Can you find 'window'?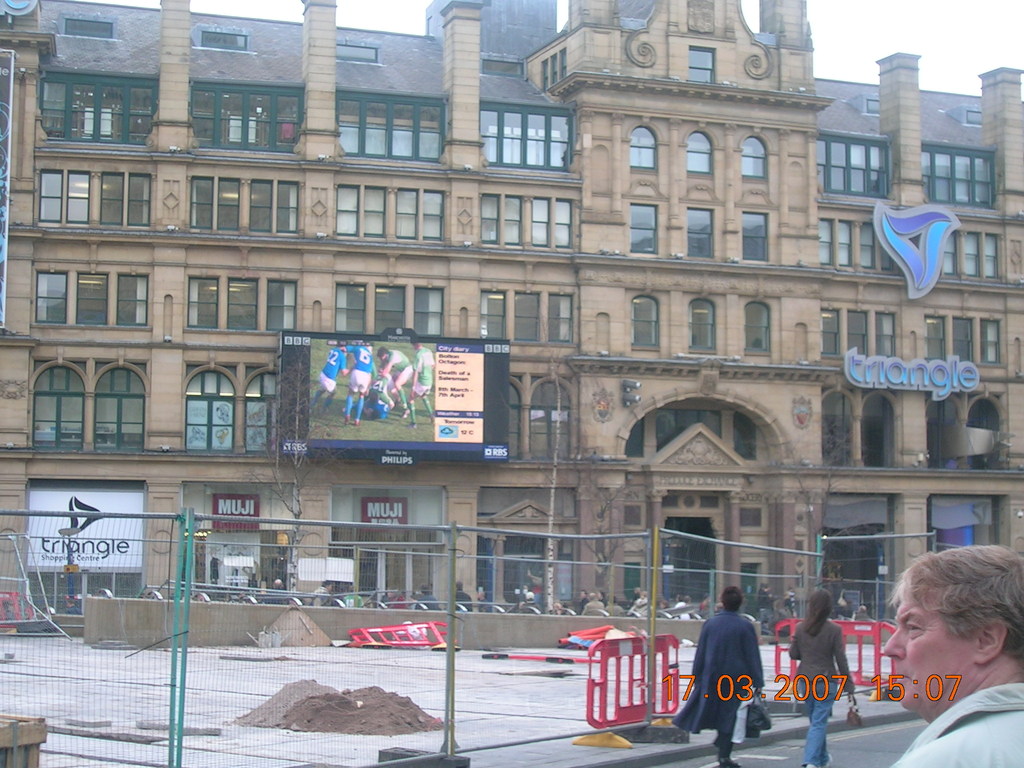
Yes, bounding box: box=[477, 107, 569, 170].
